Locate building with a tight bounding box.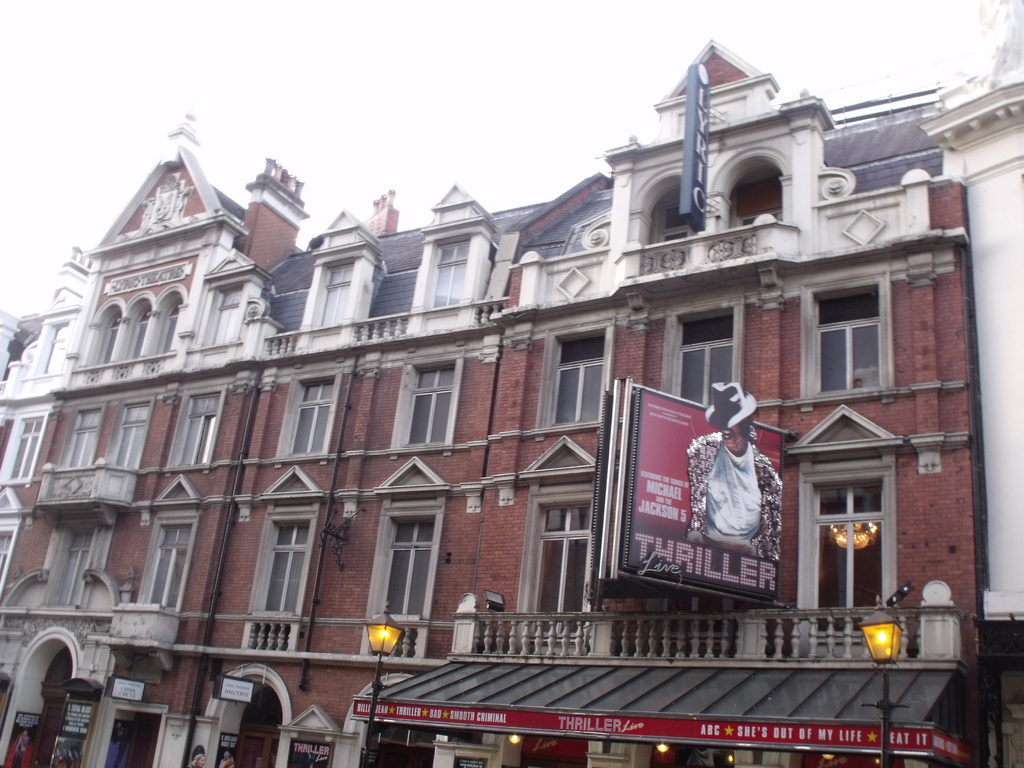
Rect(918, 0, 1023, 767).
